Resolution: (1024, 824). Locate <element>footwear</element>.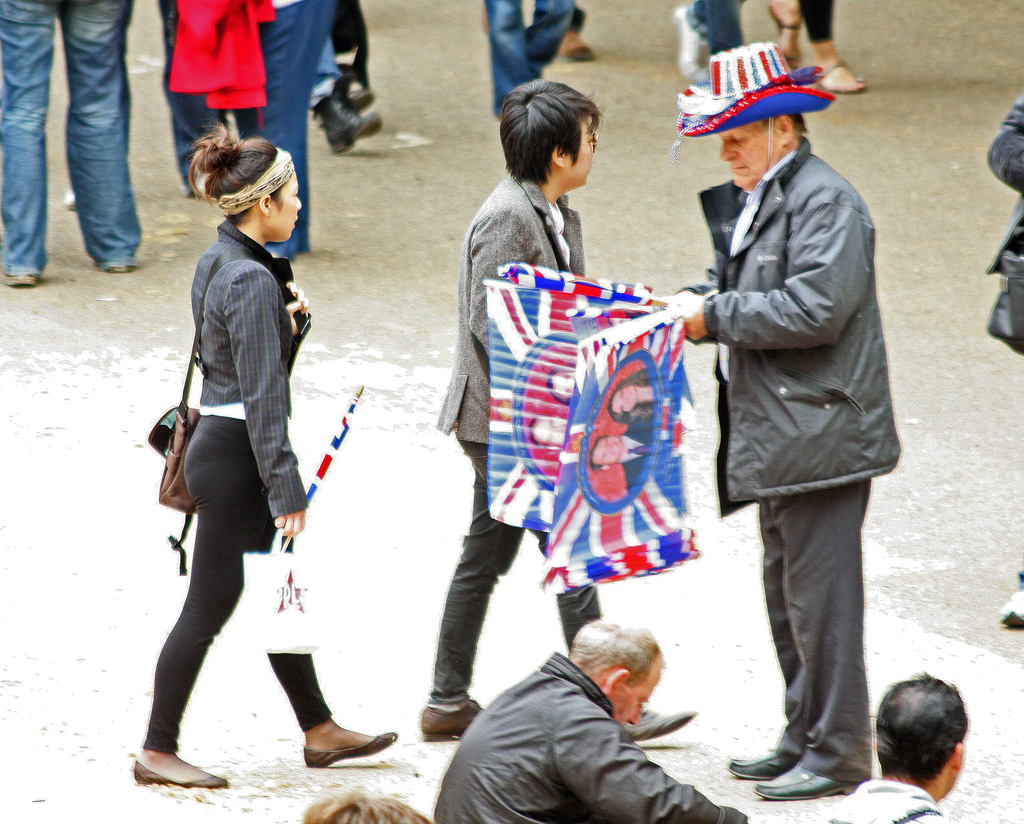
l=345, t=83, r=378, b=111.
